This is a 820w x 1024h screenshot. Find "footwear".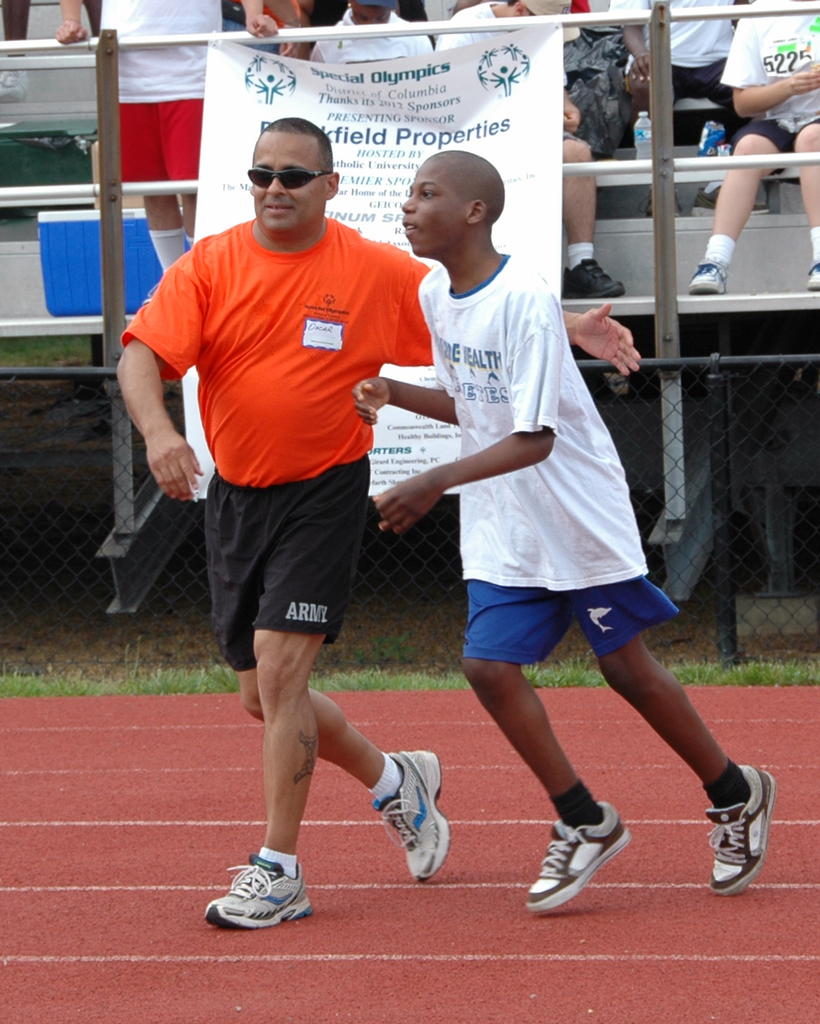
Bounding box: box(685, 256, 728, 291).
